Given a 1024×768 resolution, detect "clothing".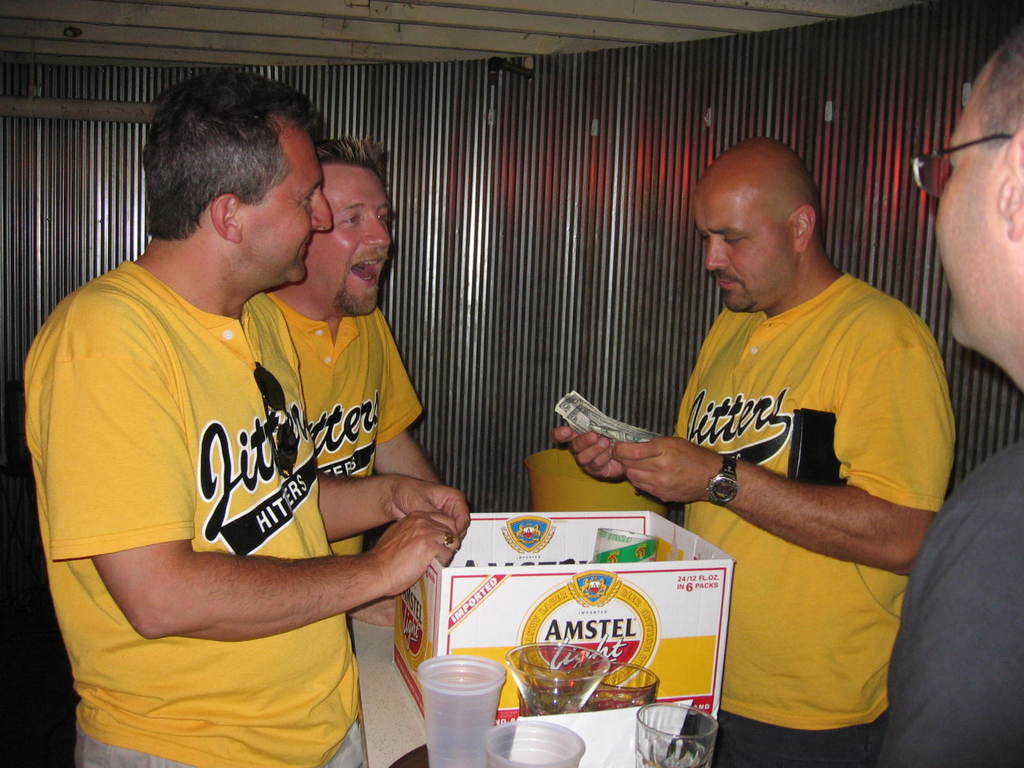
rect(24, 260, 369, 767).
